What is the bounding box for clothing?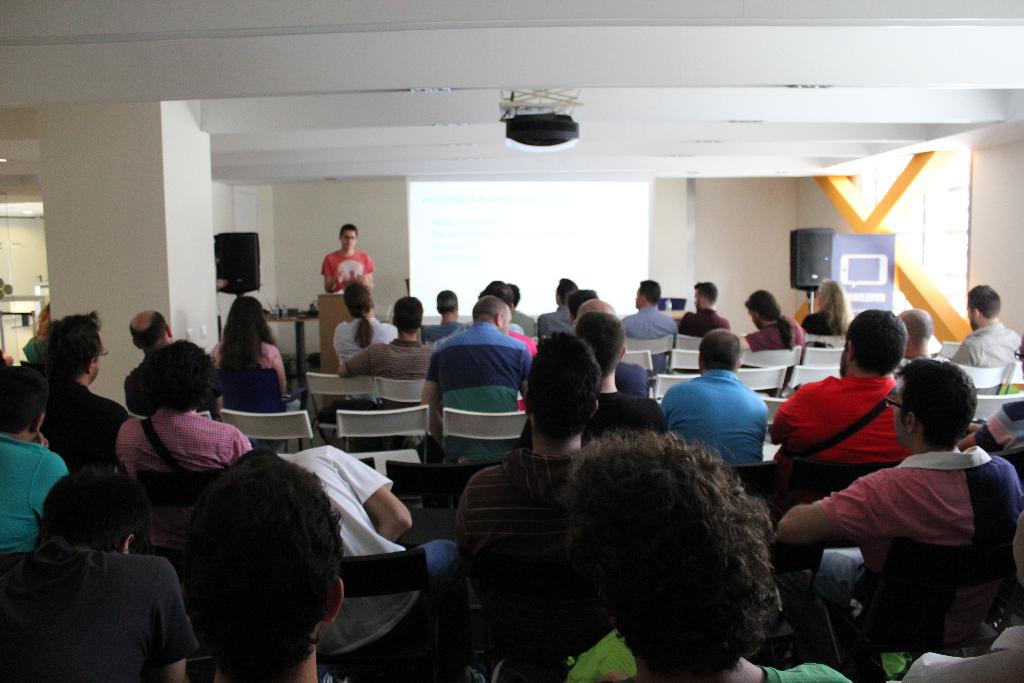
pyautogui.locateOnScreen(616, 299, 688, 352).
